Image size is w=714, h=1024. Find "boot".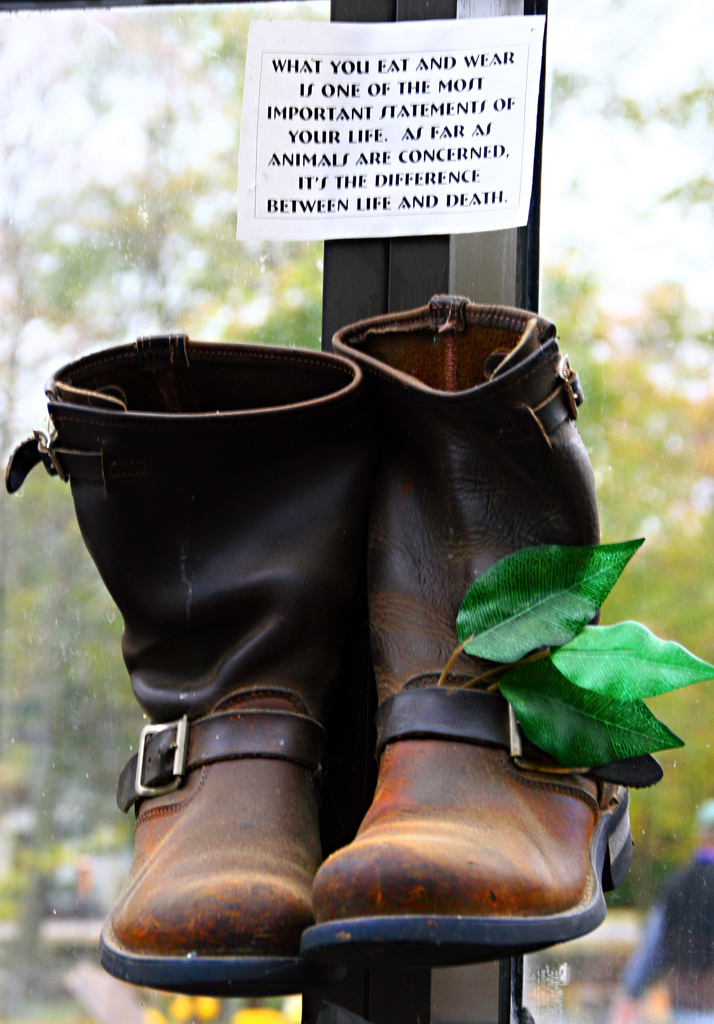
0 335 367 1001.
